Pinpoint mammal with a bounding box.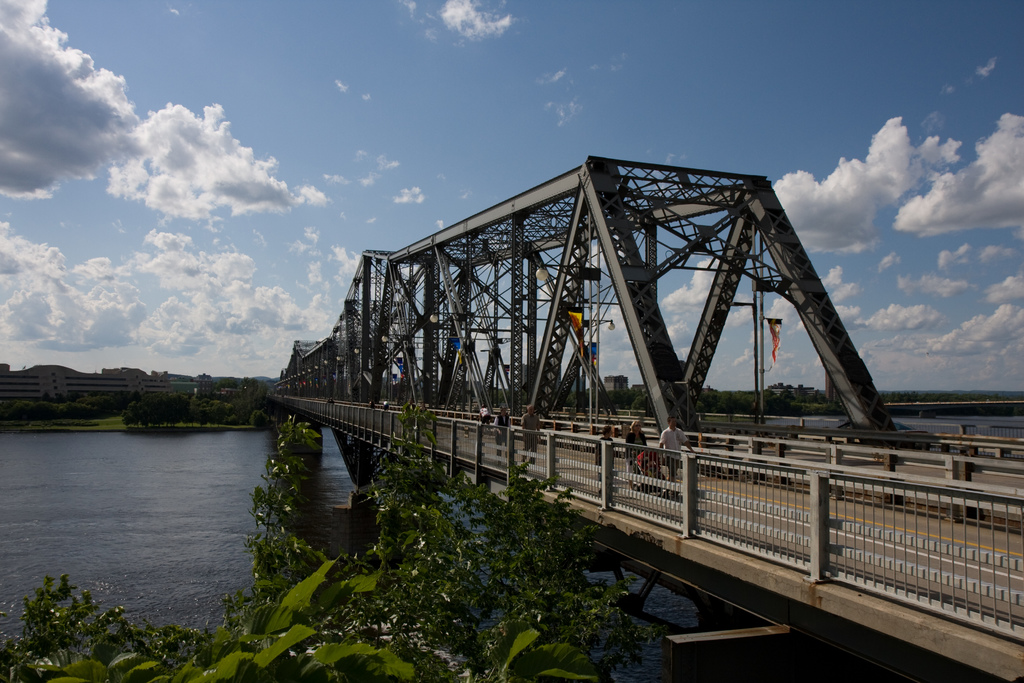
bbox=[477, 405, 489, 424].
